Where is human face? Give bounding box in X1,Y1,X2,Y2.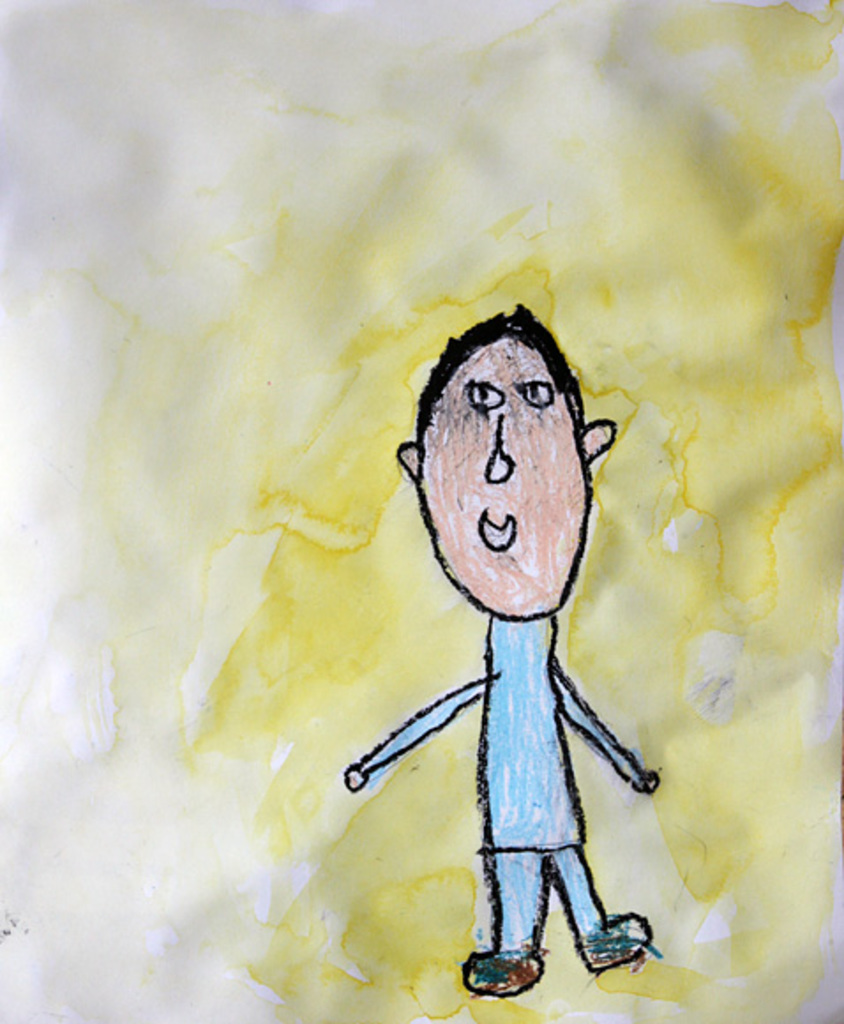
411,335,592,623.
